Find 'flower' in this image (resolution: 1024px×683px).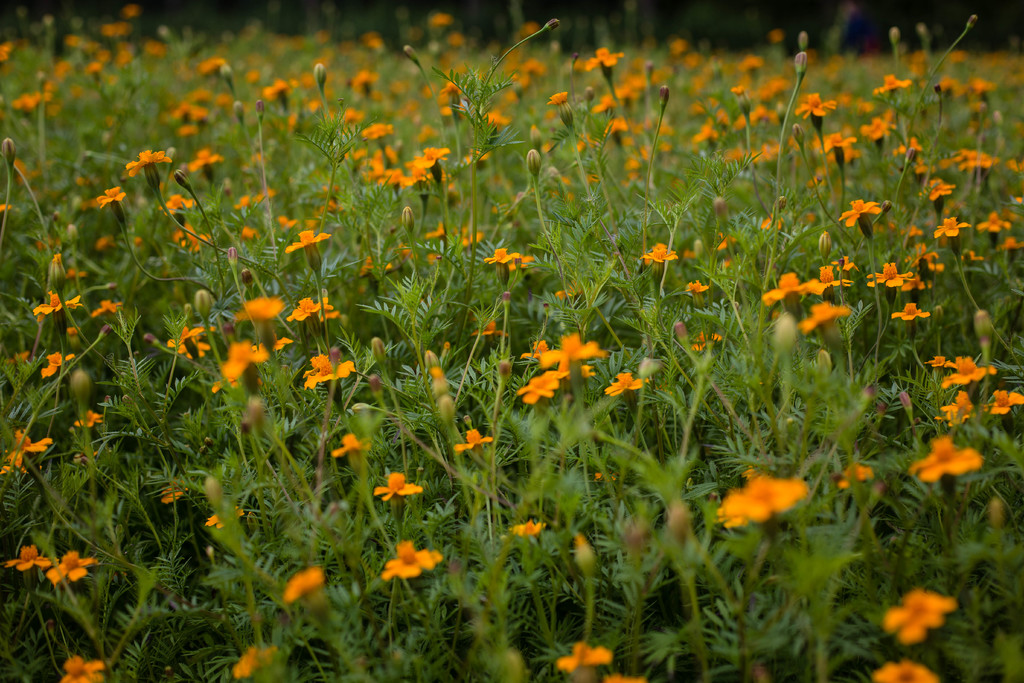
bbox=(927, 393, 984, 431).
